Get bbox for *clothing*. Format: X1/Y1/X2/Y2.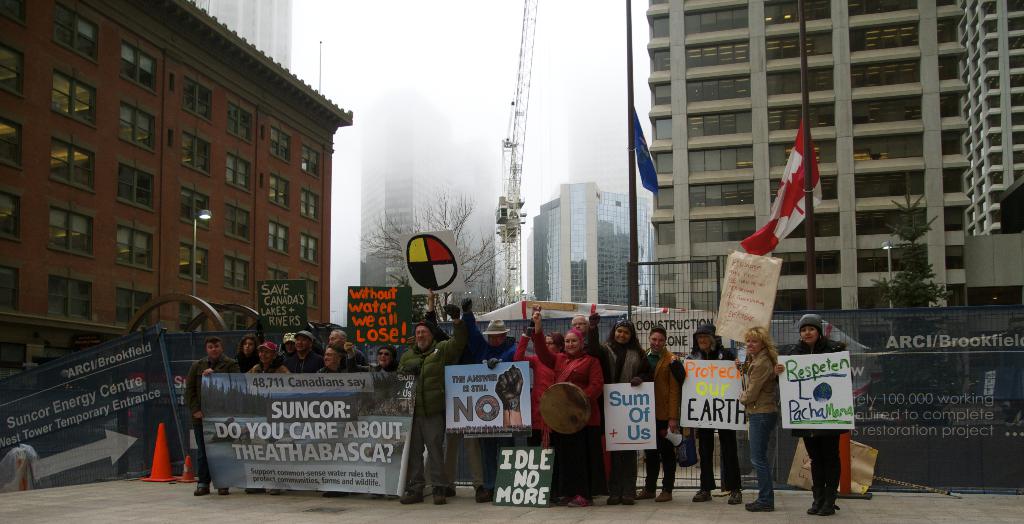
374/333/401/356.
